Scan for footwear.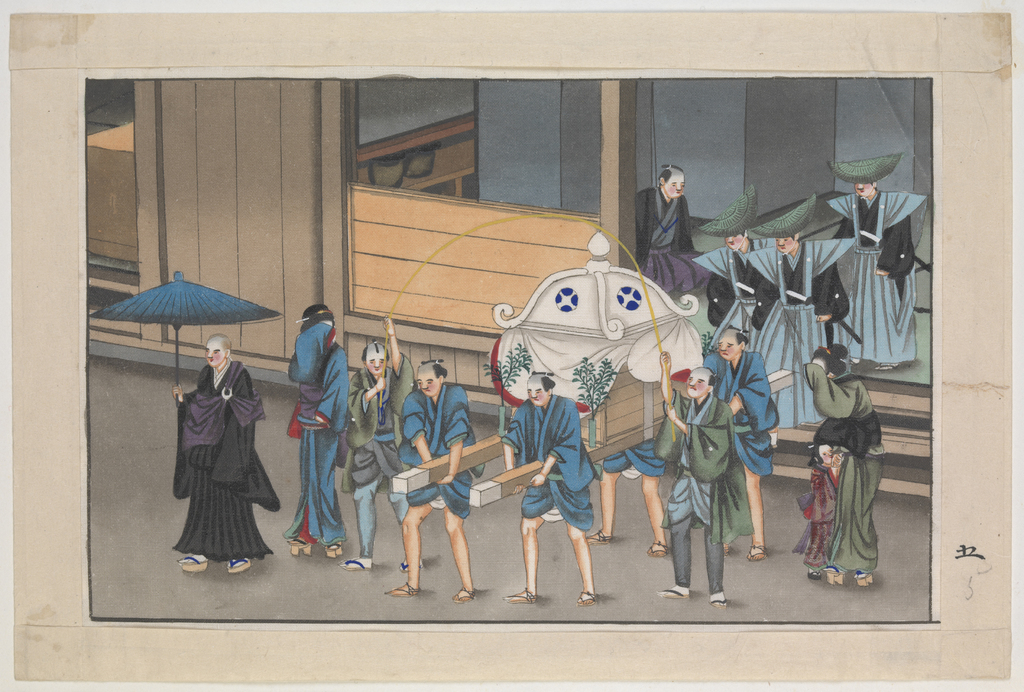
Scan result: [x1=387, y1=582, x2=421, y2=595].
